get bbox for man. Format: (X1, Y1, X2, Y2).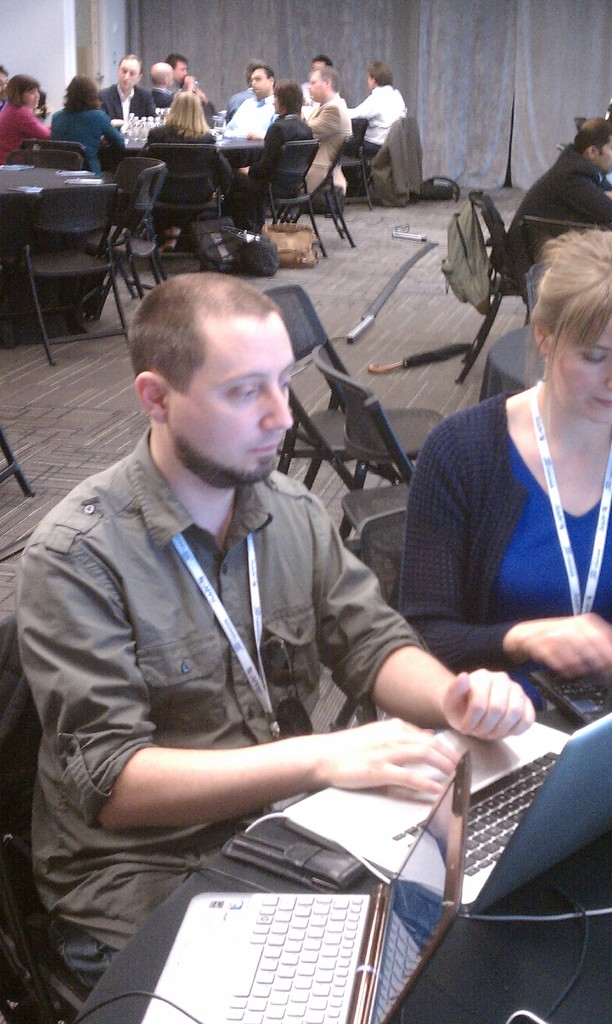
(495, 122, 611, 317).
